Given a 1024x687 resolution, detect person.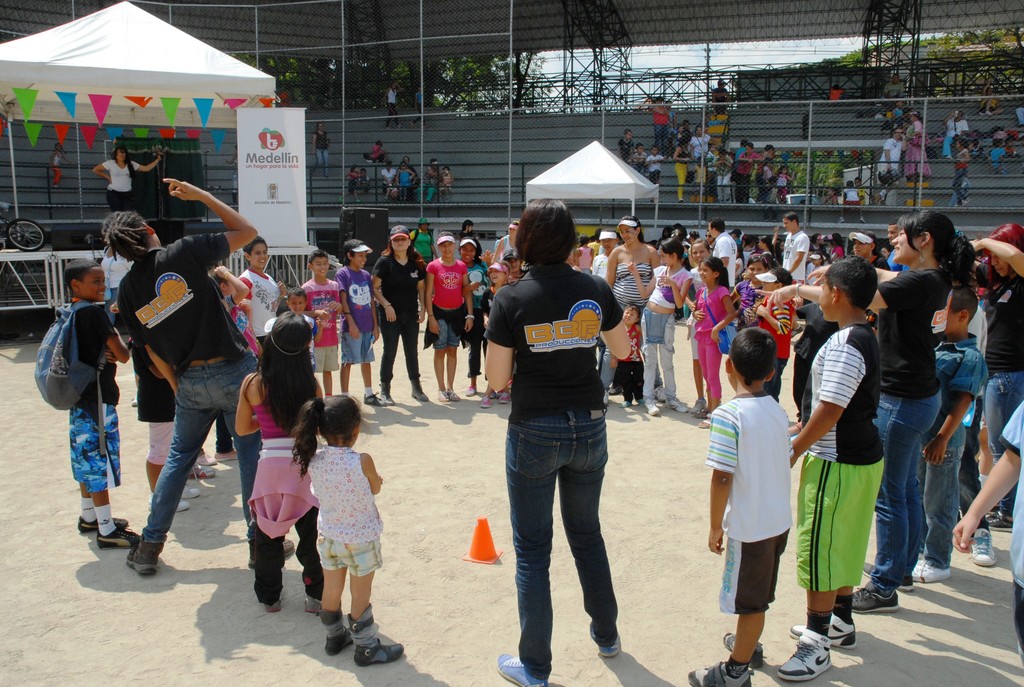
region(274, 285, 324, 395).
